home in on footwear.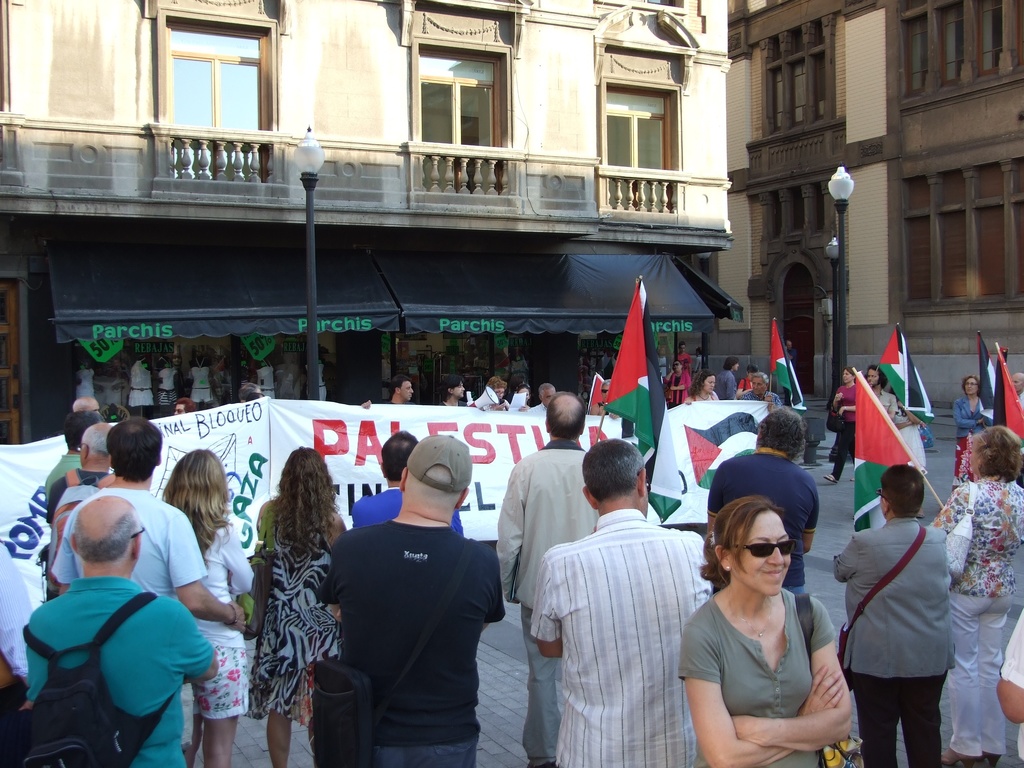
Homed in at box=[933, 748, 975, 766].
